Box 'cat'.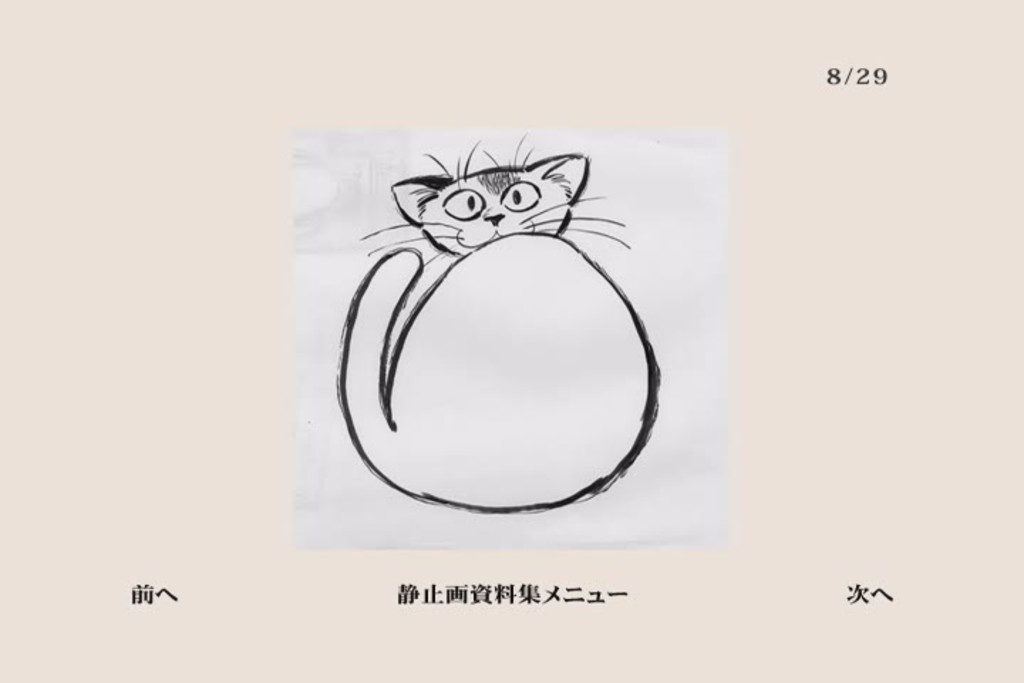
[330, 129, 667, 521].
